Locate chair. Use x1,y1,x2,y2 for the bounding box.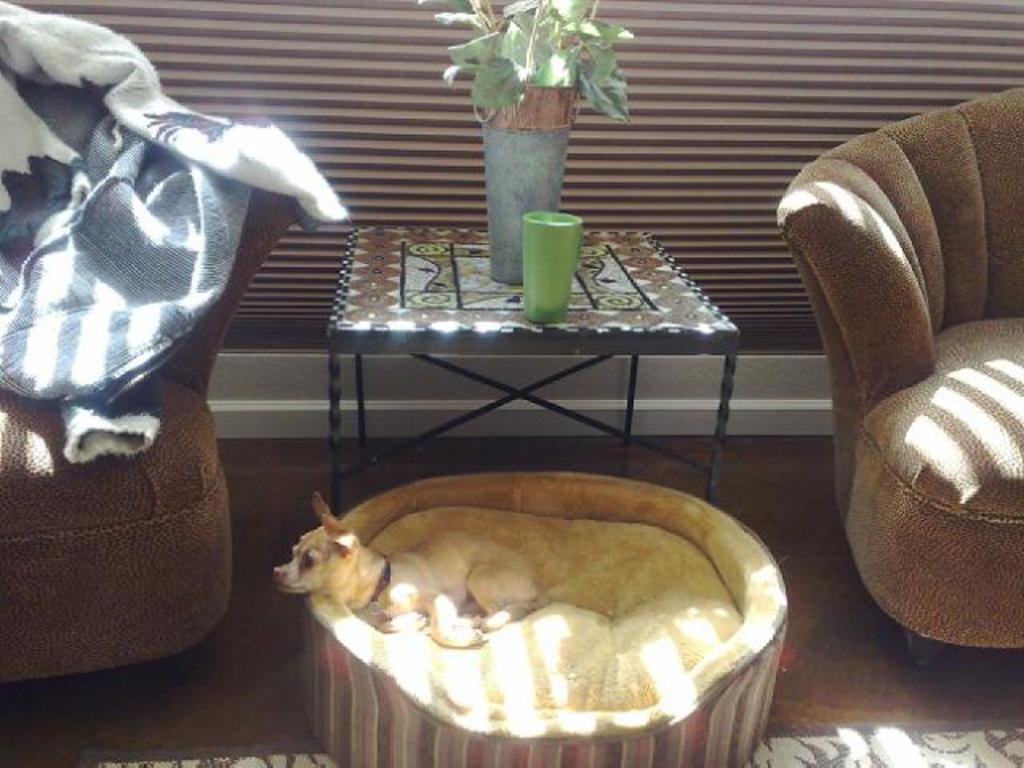
773,86,1022,669.
